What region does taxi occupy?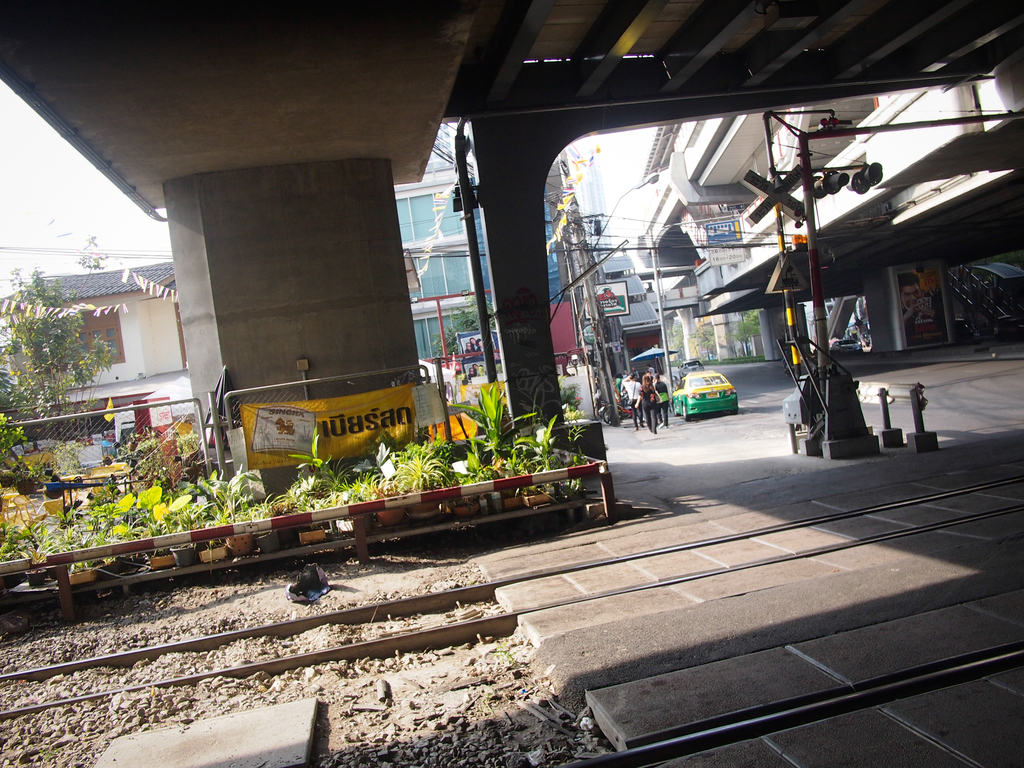
bbox=[678, 358, 755, 429].
